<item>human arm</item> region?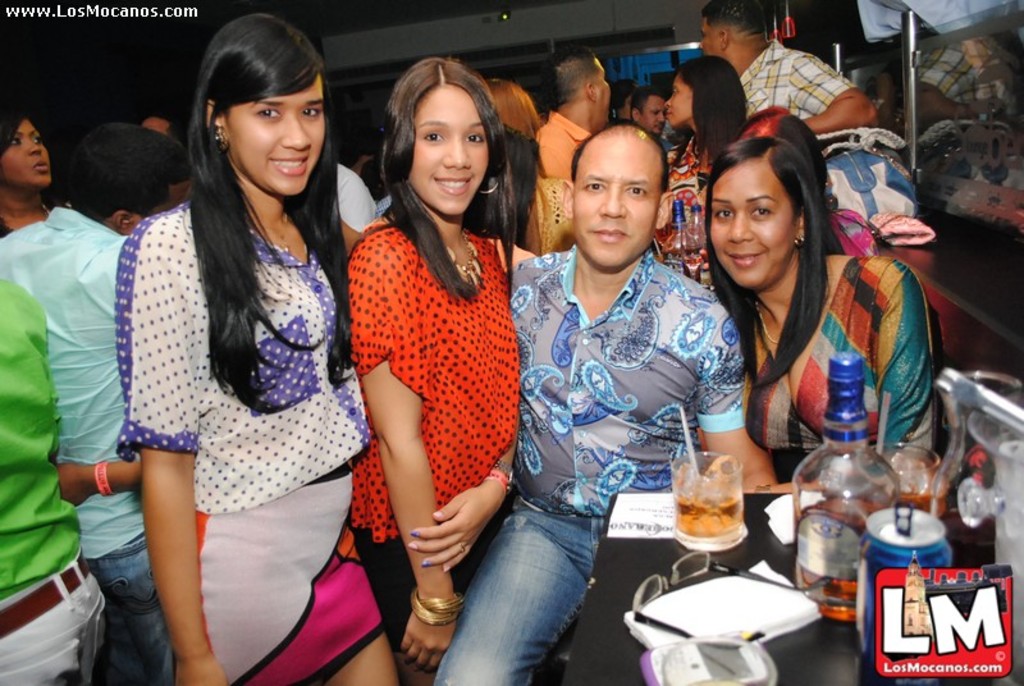
bbox=[872, 260, 946, 461]
